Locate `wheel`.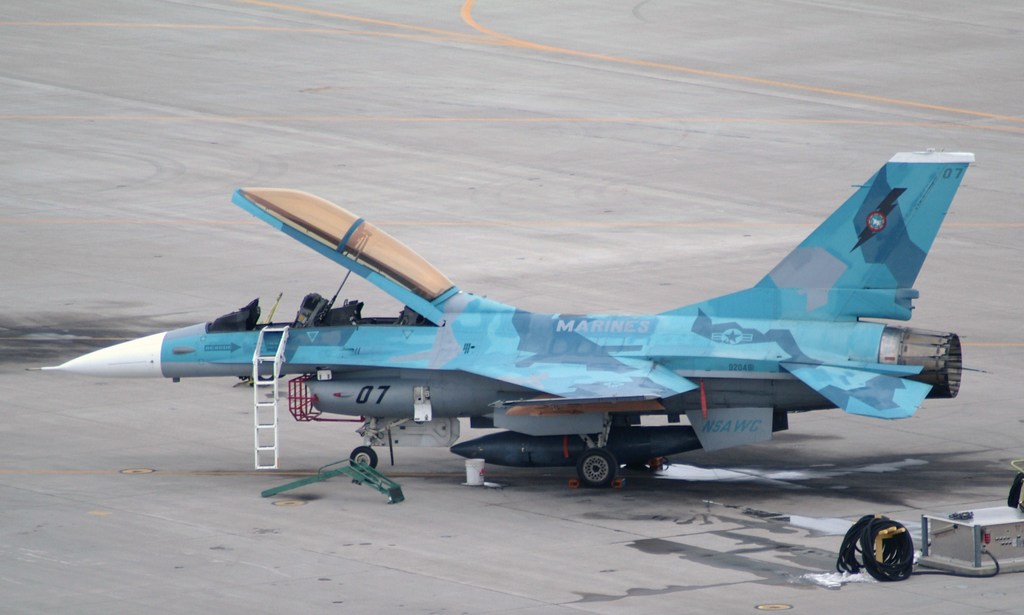
Bounding box: 580:447:618:491.
